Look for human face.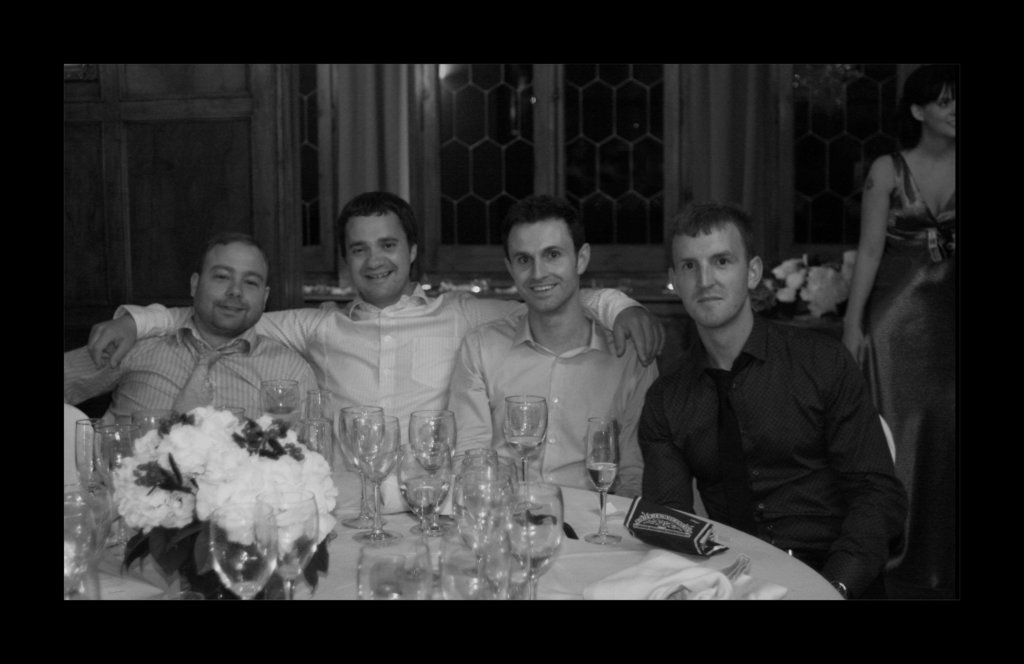
Found: 200:248:266:336.
